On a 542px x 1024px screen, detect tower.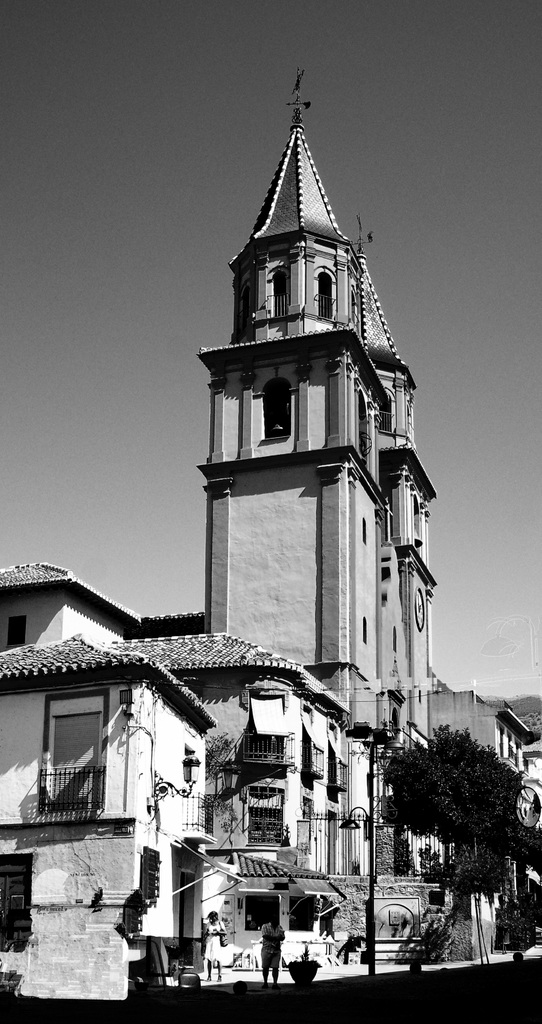
[199,68,441,869].
